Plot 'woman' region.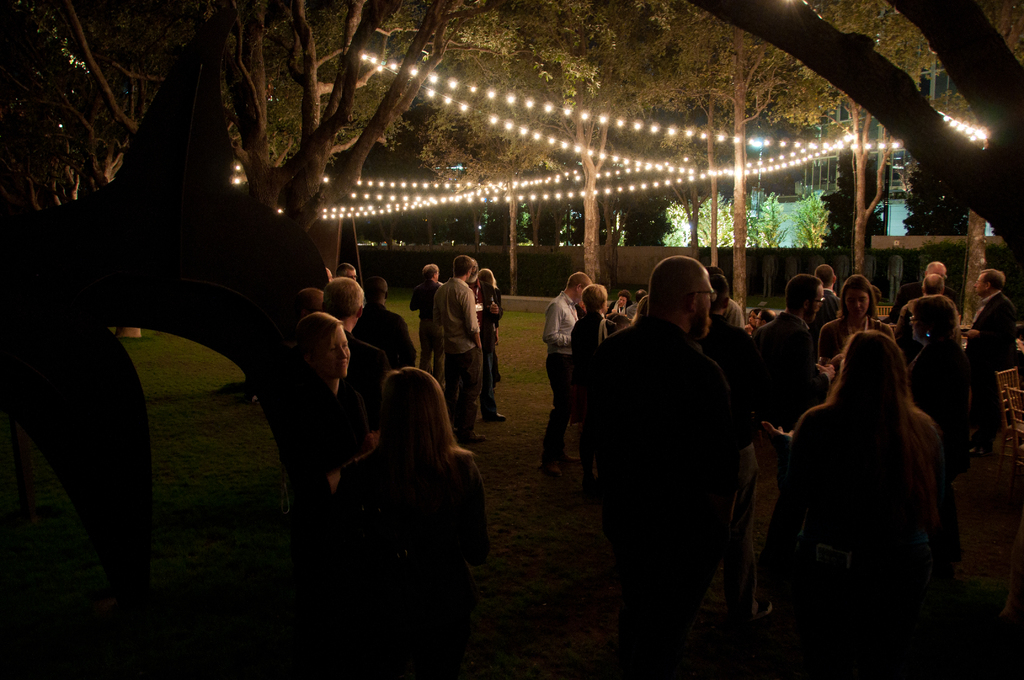
Plotted at [x1=570, y1=283, x2=618, y2=499].
